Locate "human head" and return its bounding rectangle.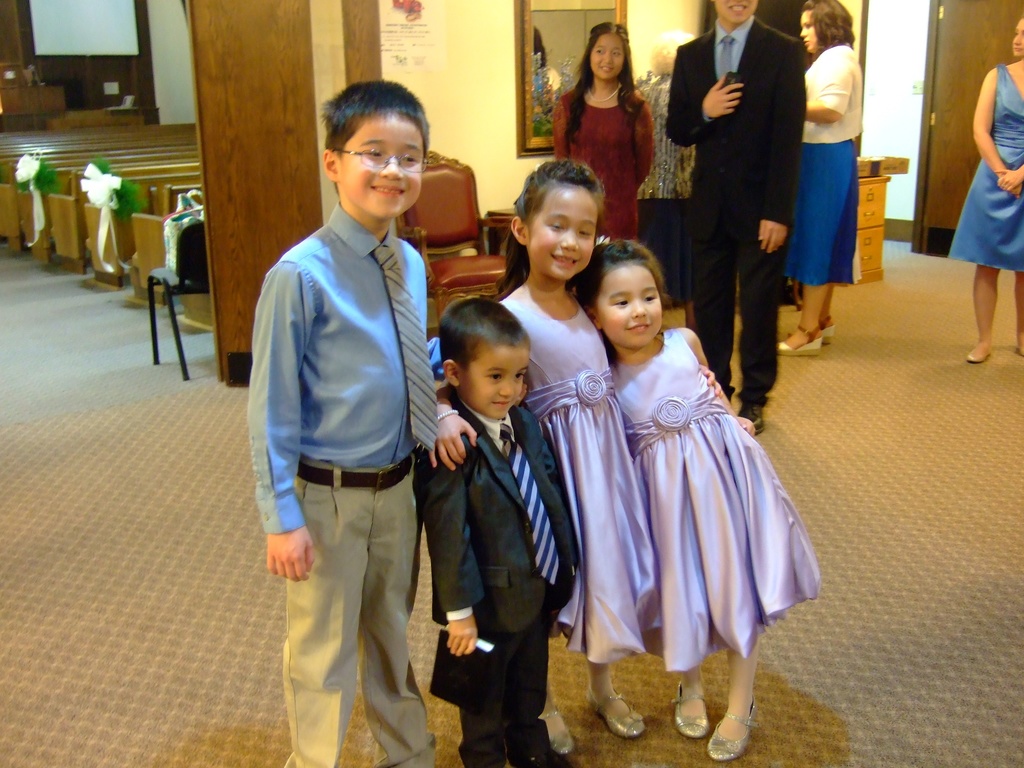
795:0:853:54.
